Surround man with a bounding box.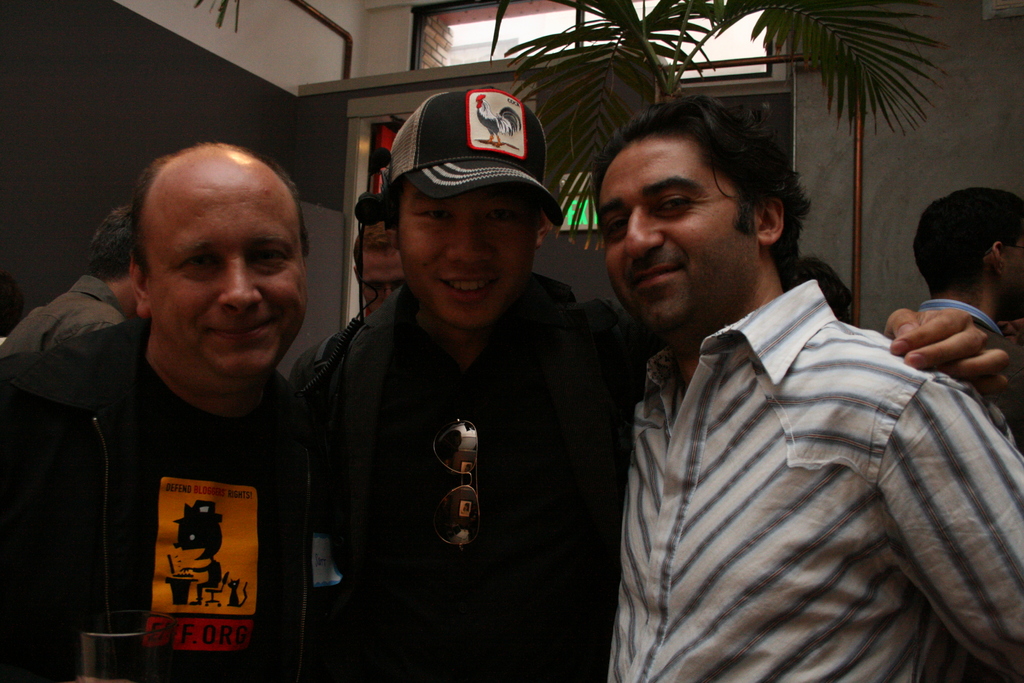
349:226:401:313.
